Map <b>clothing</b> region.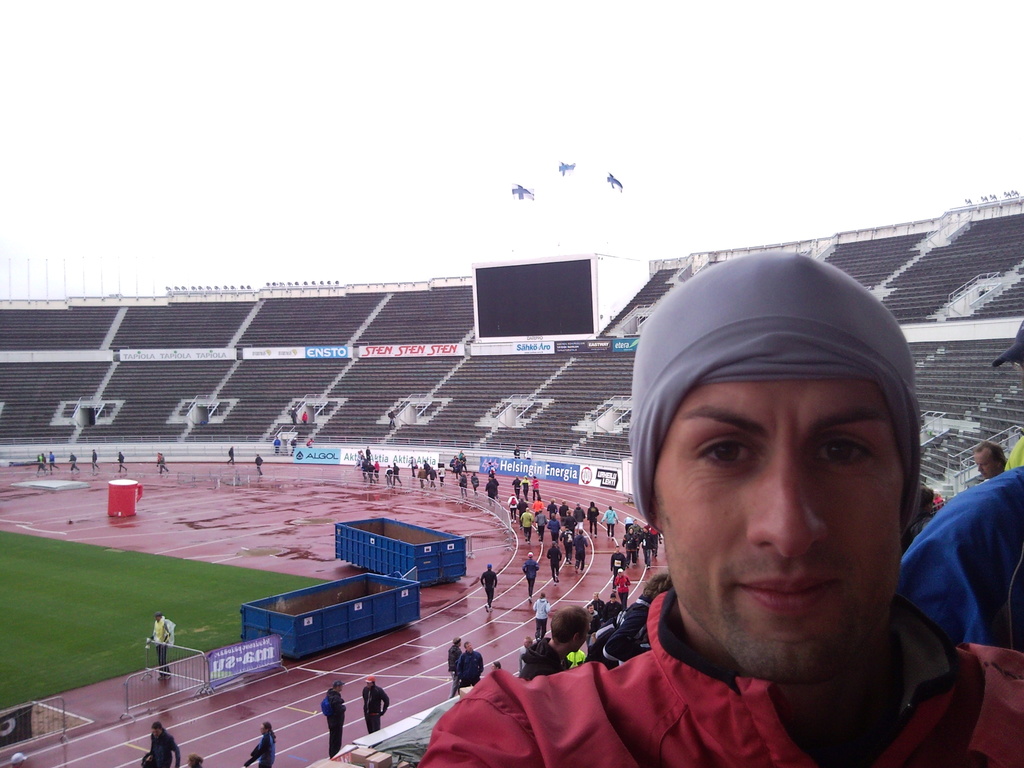
Mapped to 300 413 307 424.
